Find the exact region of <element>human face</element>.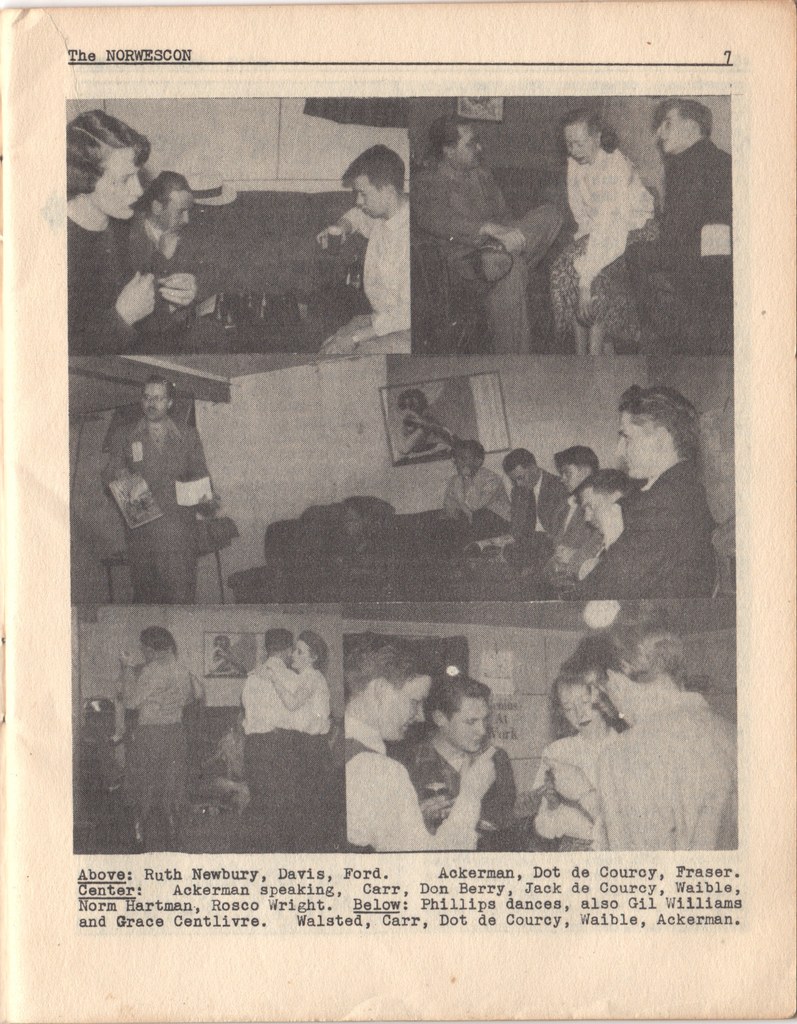
Exact region: {"x1": 455, "y1": 449, "x2": 471, "y2": 474}.
